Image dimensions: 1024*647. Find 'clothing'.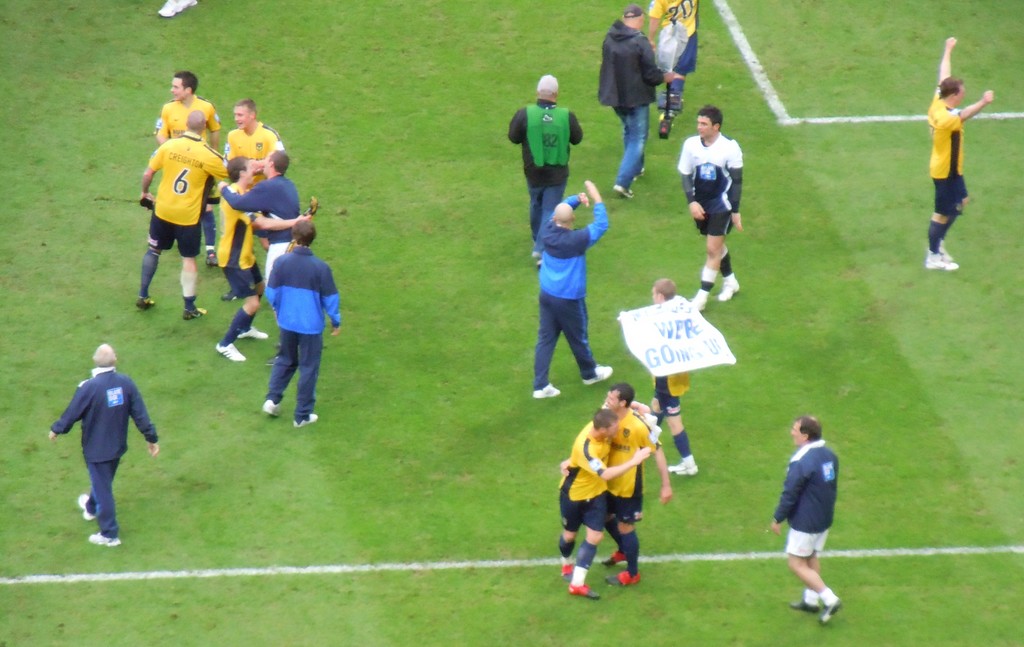
locate(558, 418, 611, 539).
